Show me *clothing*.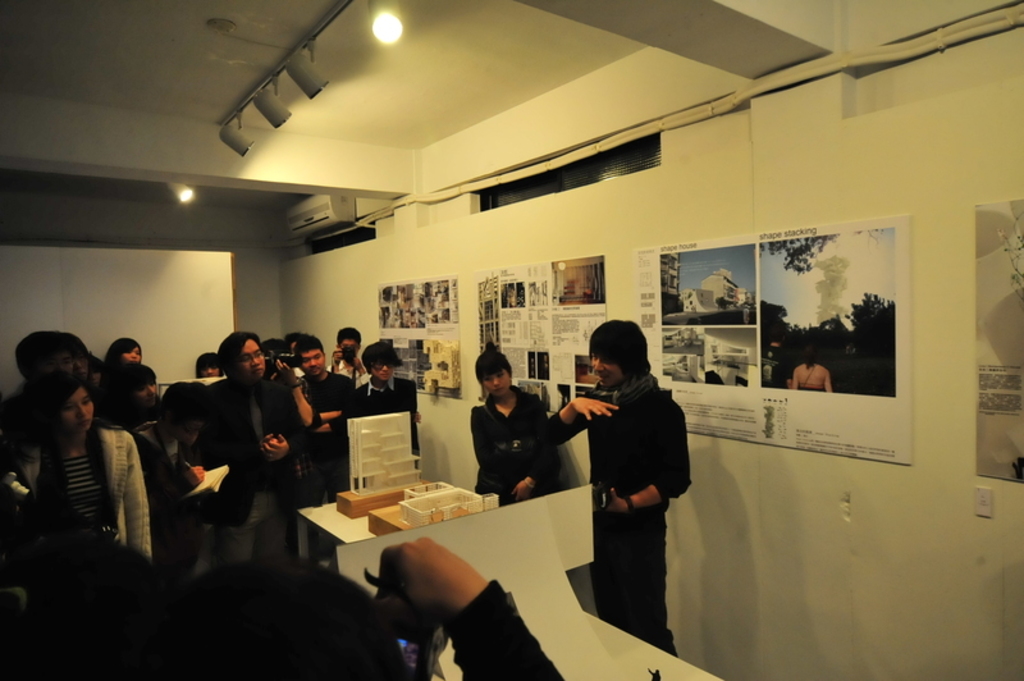
*clothing* is here: region(220, 490, 305, 565).
